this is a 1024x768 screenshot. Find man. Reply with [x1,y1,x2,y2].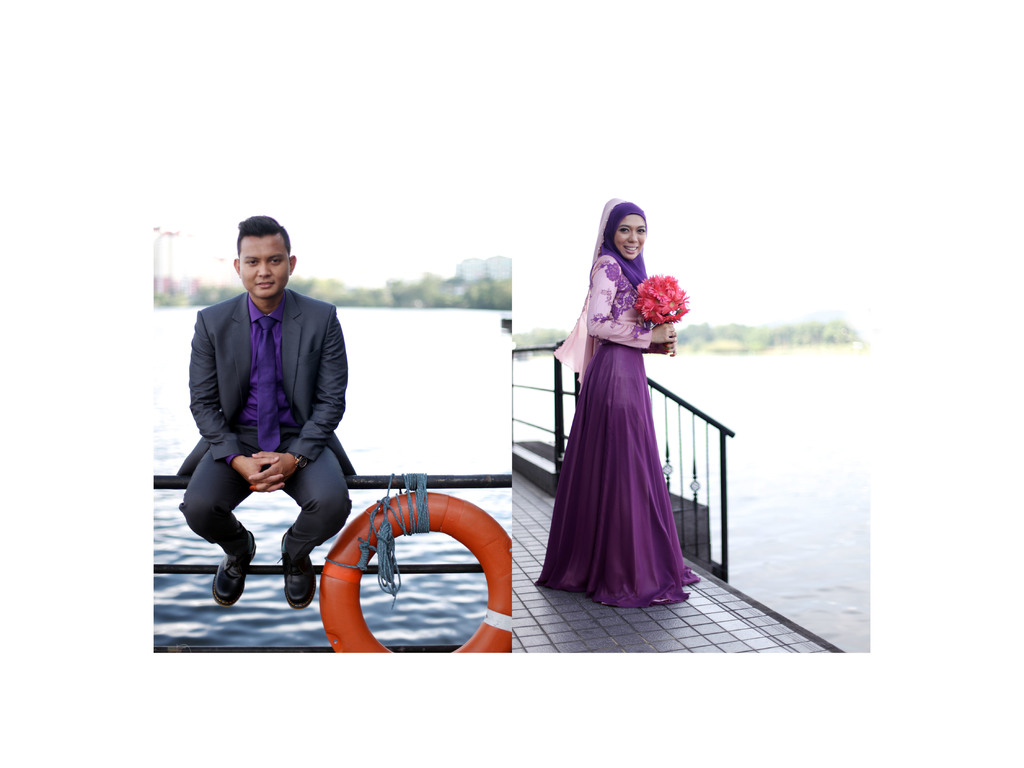
[168,219,369,644].
